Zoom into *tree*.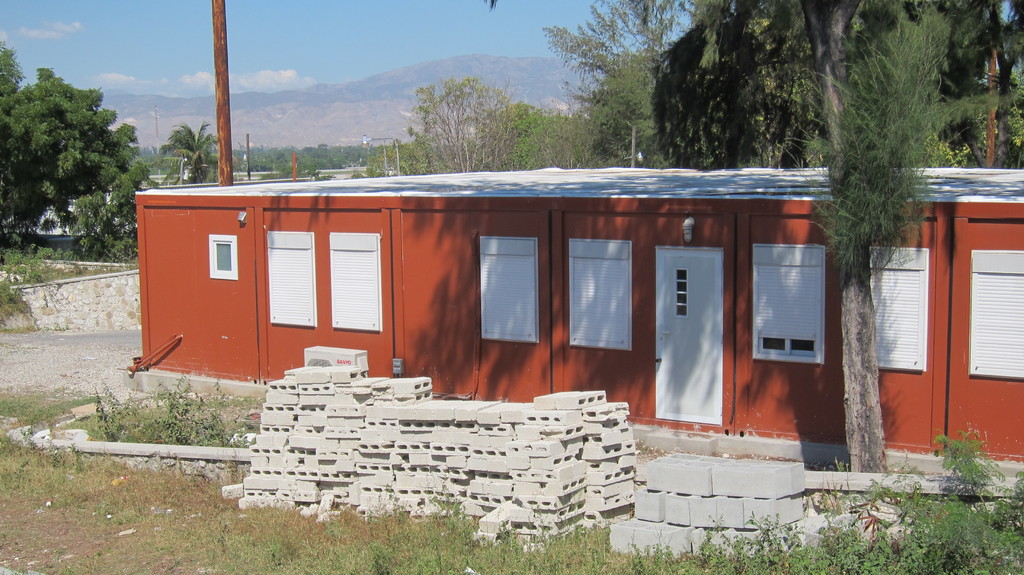
Zoom target: <box>163,119,219,185</box>.
